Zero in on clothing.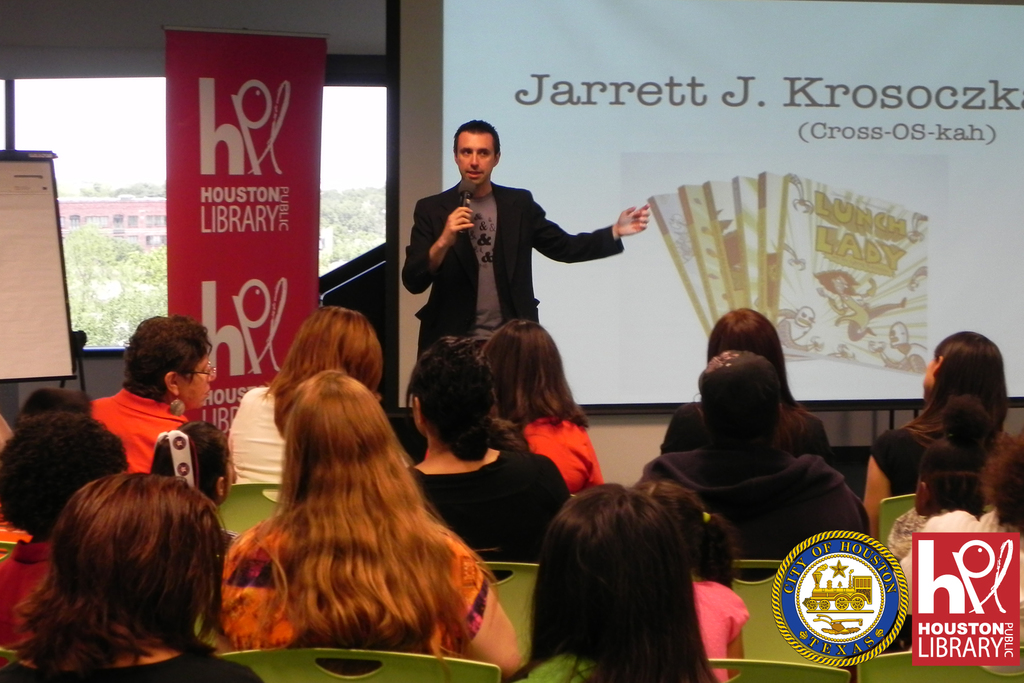
Zeroed in: left=403, top=434, right=577, bottom=554.
